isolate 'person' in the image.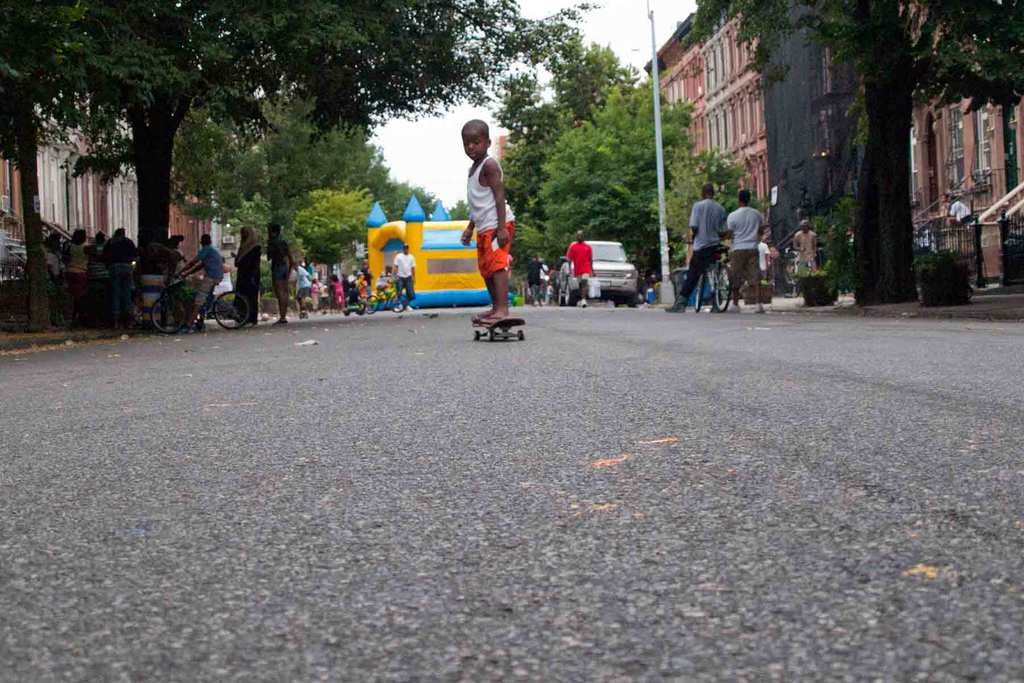
Isolated region: [x1=319, y1=279, x2=333, y2=313].
